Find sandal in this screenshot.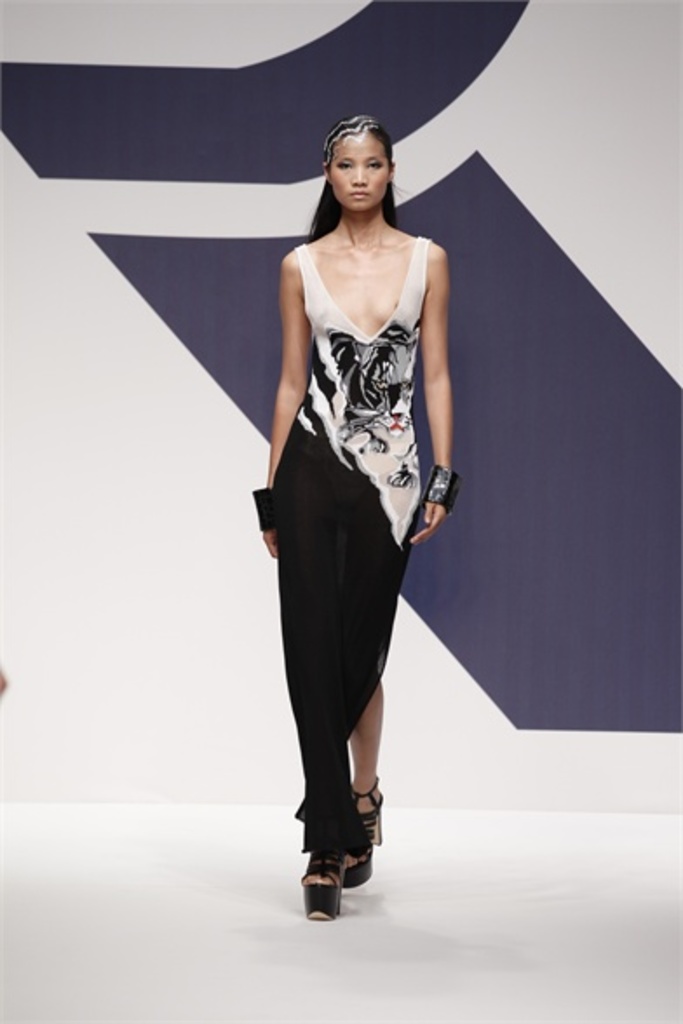
The bounding box for sandal is bbox(301, 815, 368, 907).
